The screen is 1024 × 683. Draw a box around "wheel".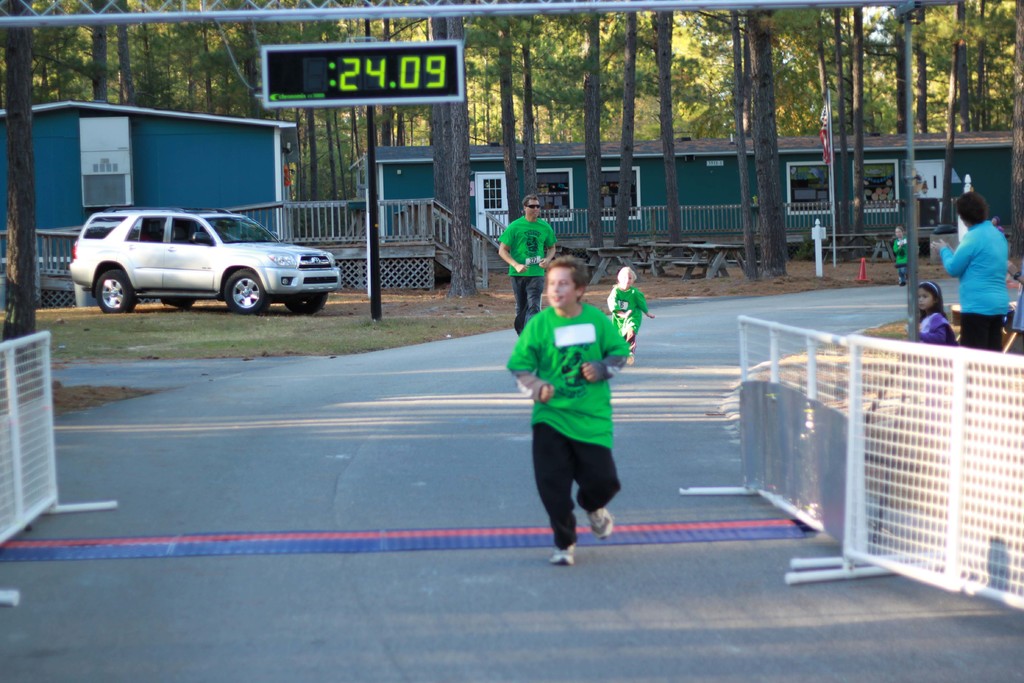
(left=278, top=293, right=329, bottom=311).
